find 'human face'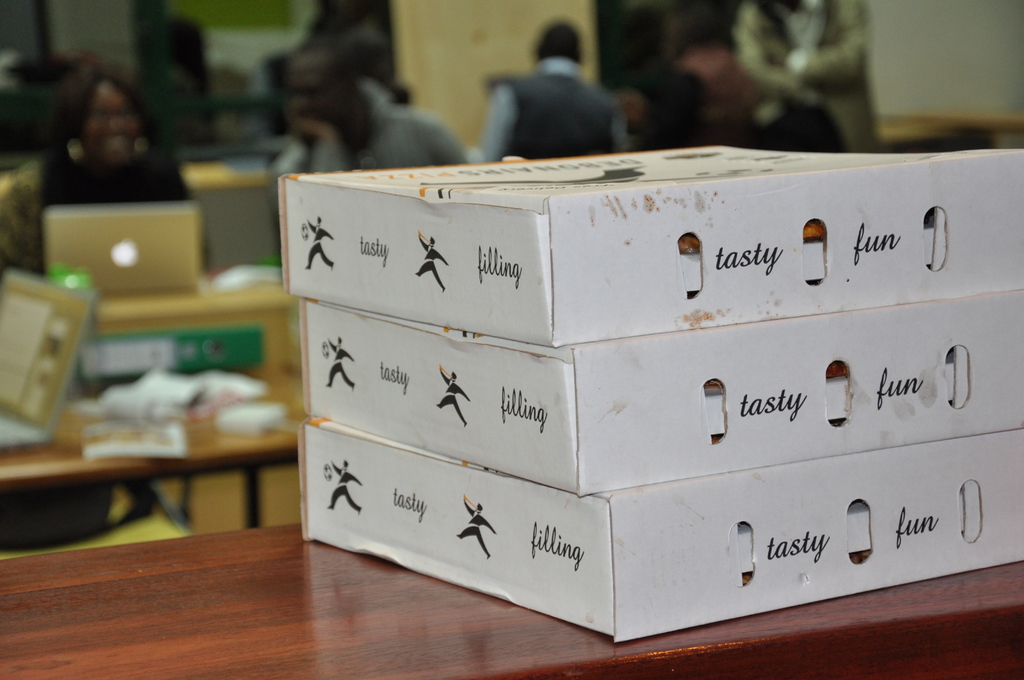
bbox(287, 46, 348, 135)
